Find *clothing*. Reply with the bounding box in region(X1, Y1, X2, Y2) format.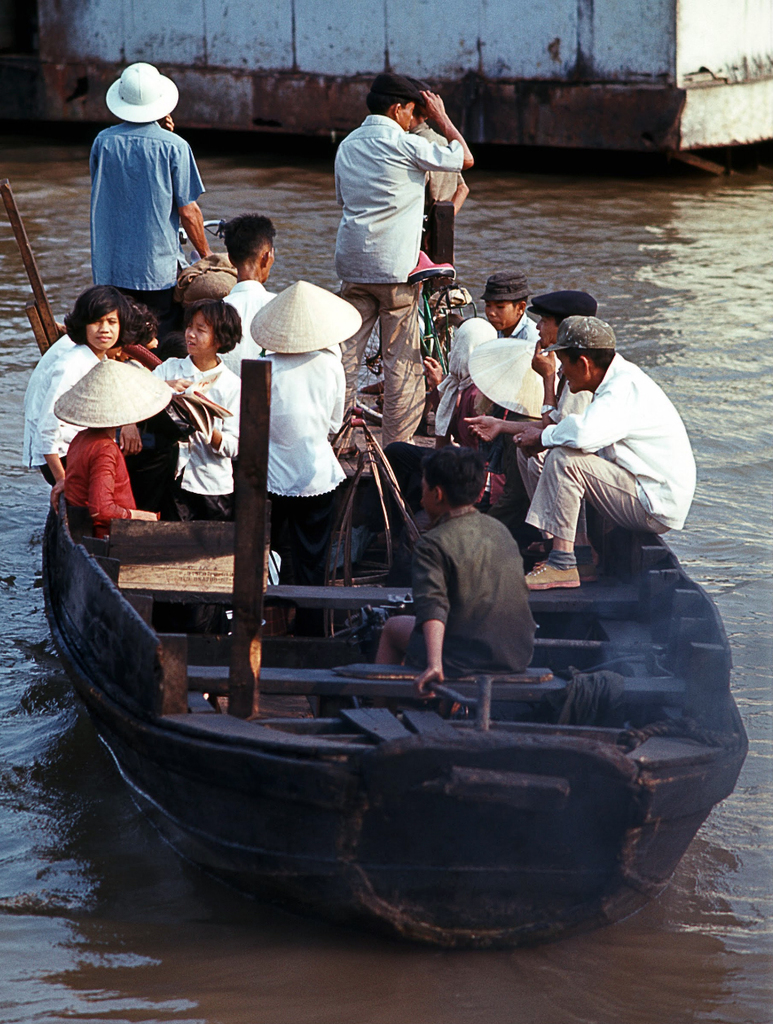
region(500, 316, 544, 342).
